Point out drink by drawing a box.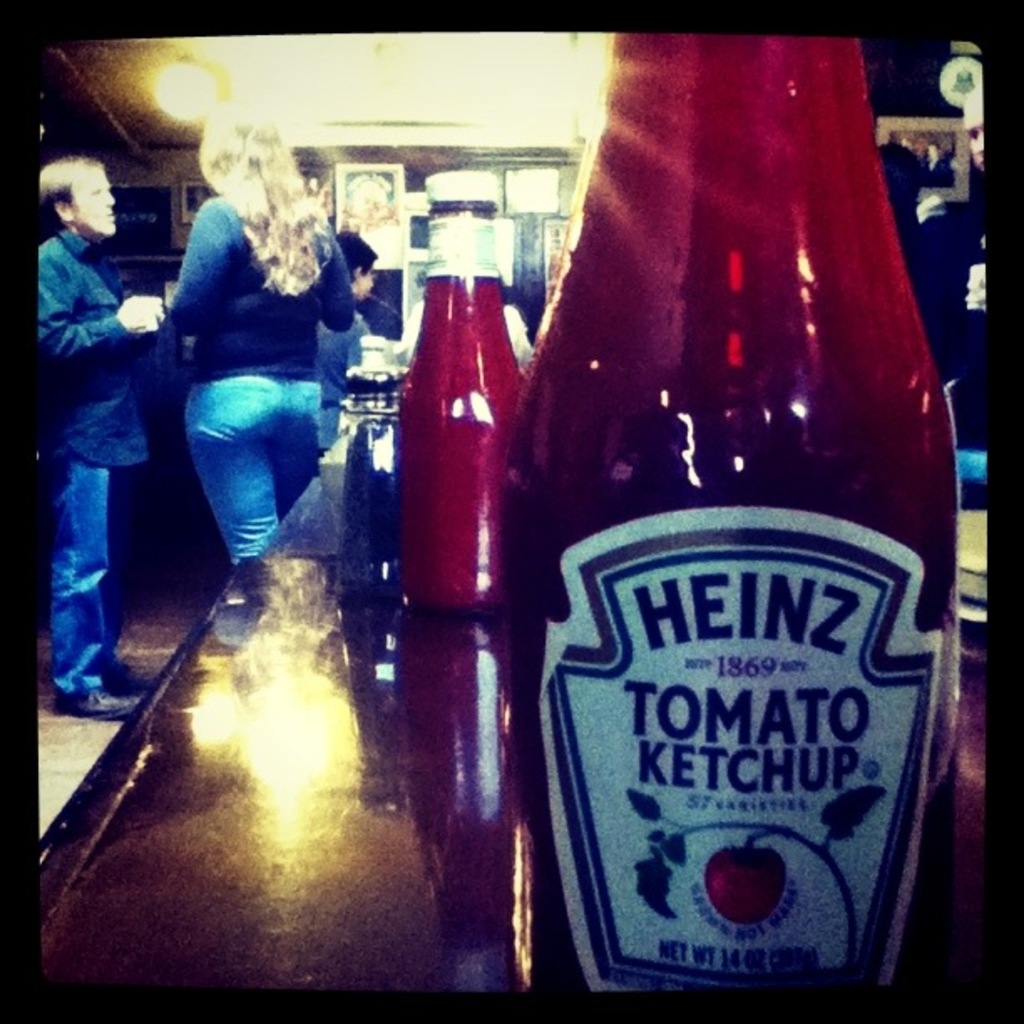
Rect(400, 212, 534, 731).
